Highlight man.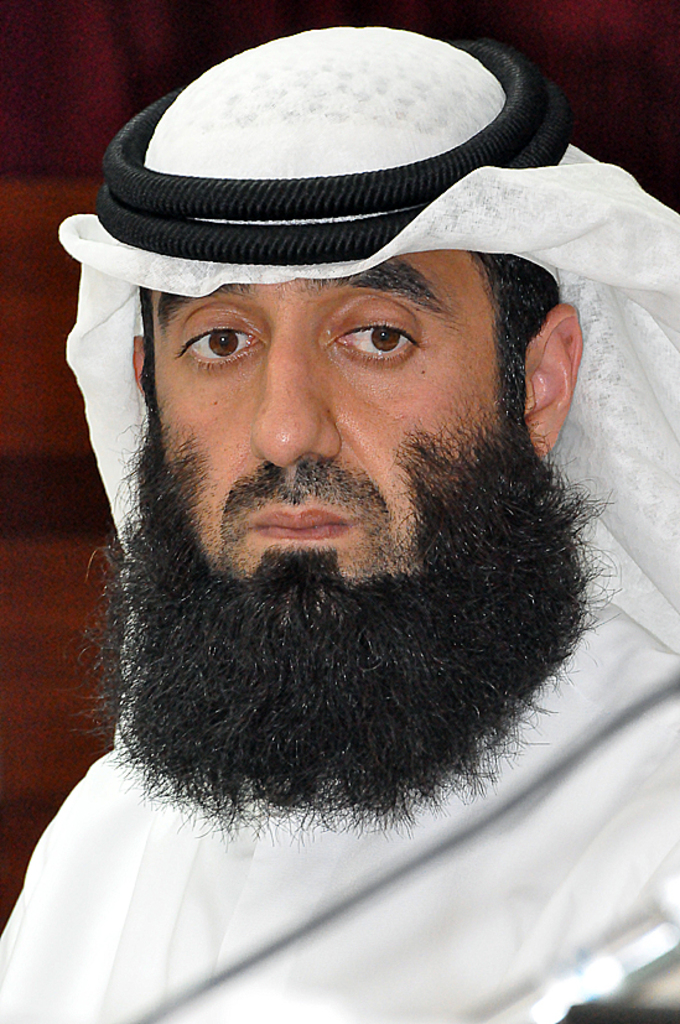
Highlighted region: 6,0,679,1023.
